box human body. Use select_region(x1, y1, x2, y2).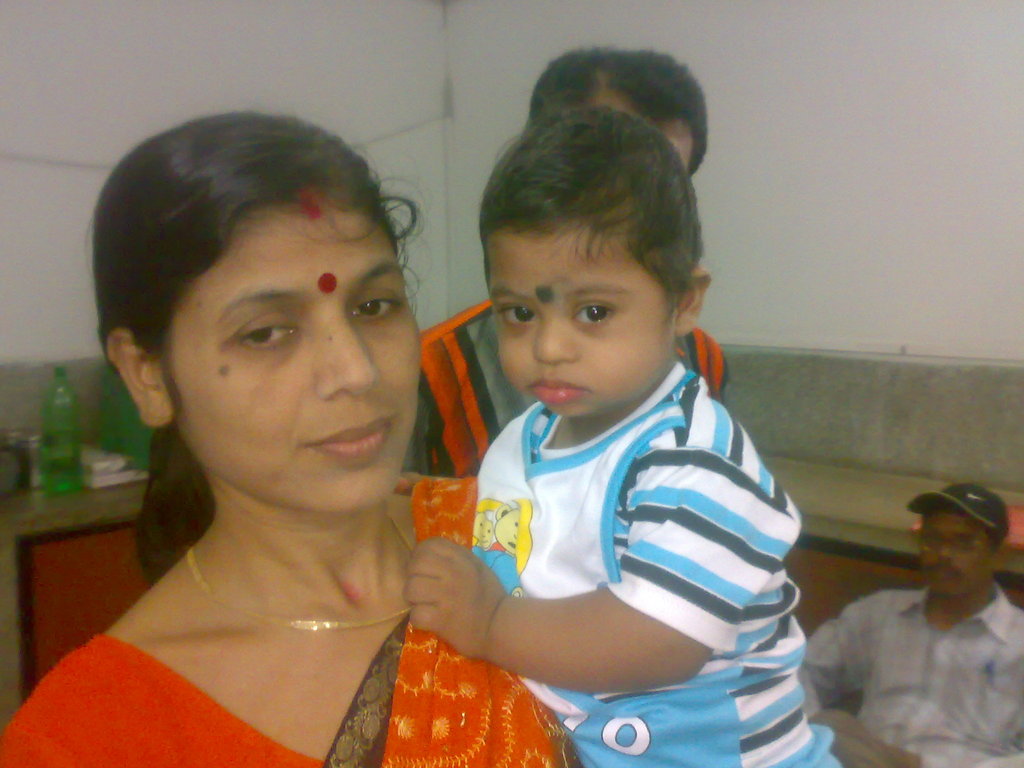
select_region(412, 363, 852, 767).
